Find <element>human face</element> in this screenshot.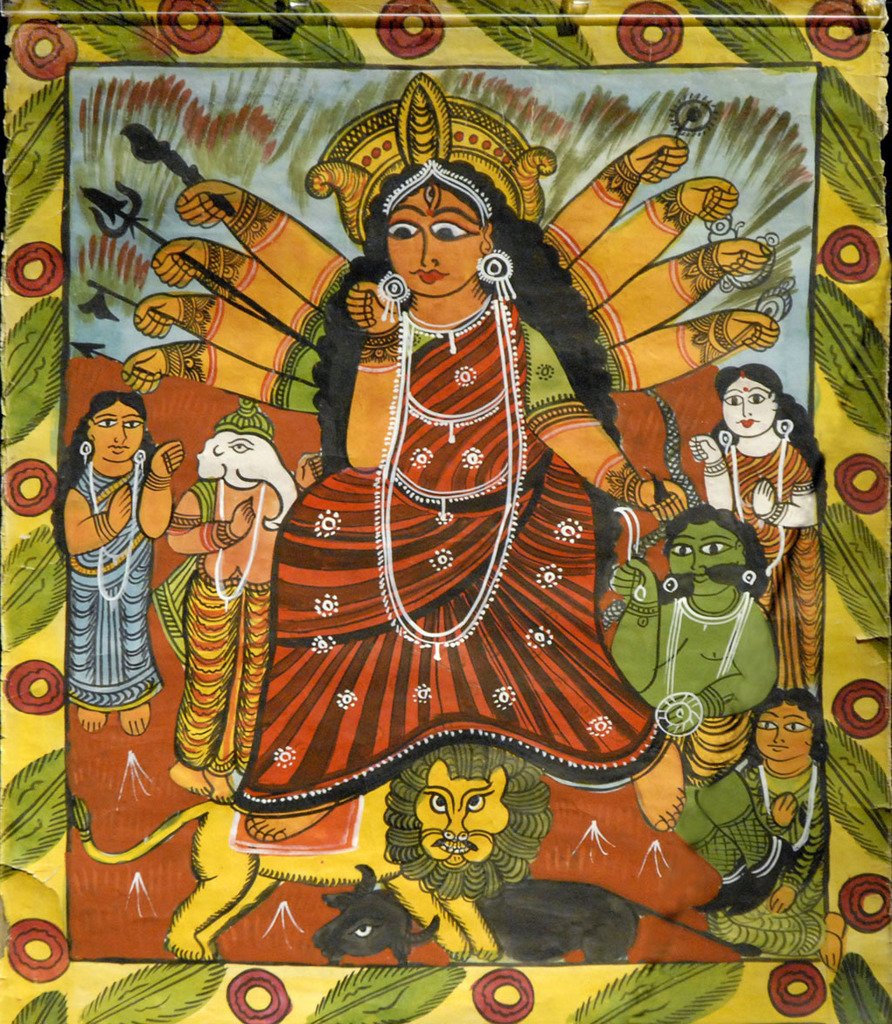
The bounding box for <element>human face</element> is <bbox>90, 404, 143, 461</bbox>.
